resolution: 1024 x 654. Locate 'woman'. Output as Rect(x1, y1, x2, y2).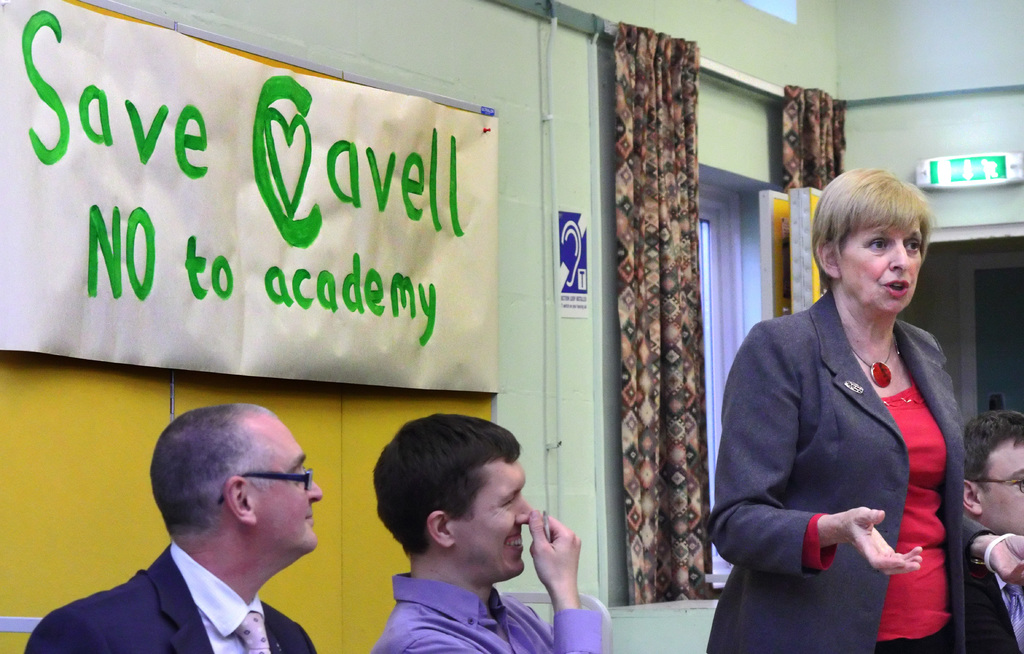
Rect(721, 158, 966, 649).
